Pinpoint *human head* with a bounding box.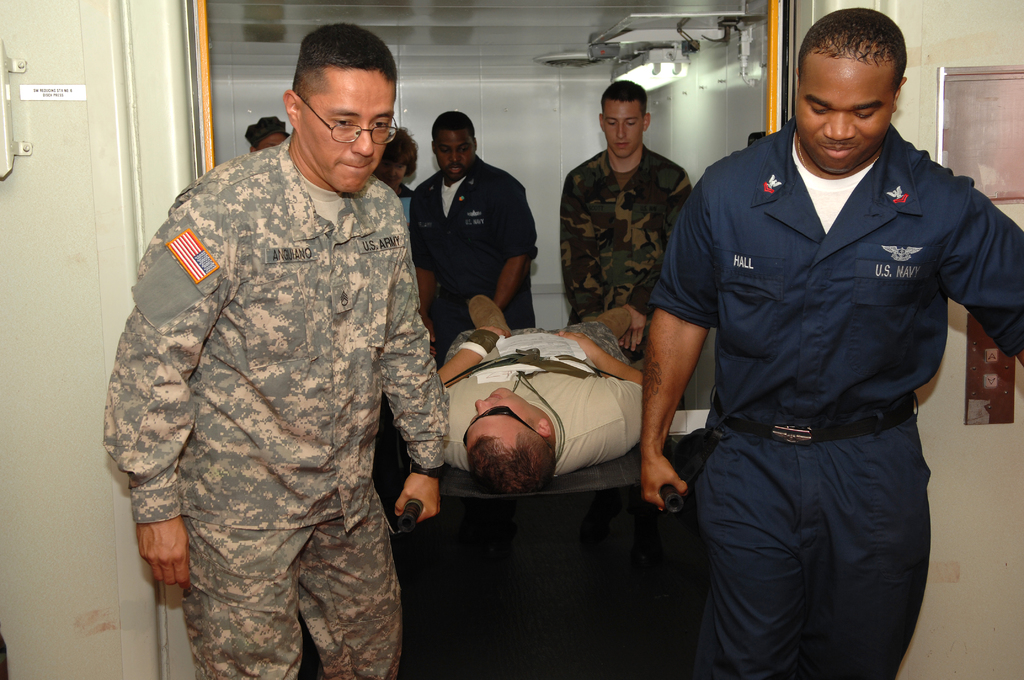
pyautogui.locateOnScreen(599, 77, 657, 158).
